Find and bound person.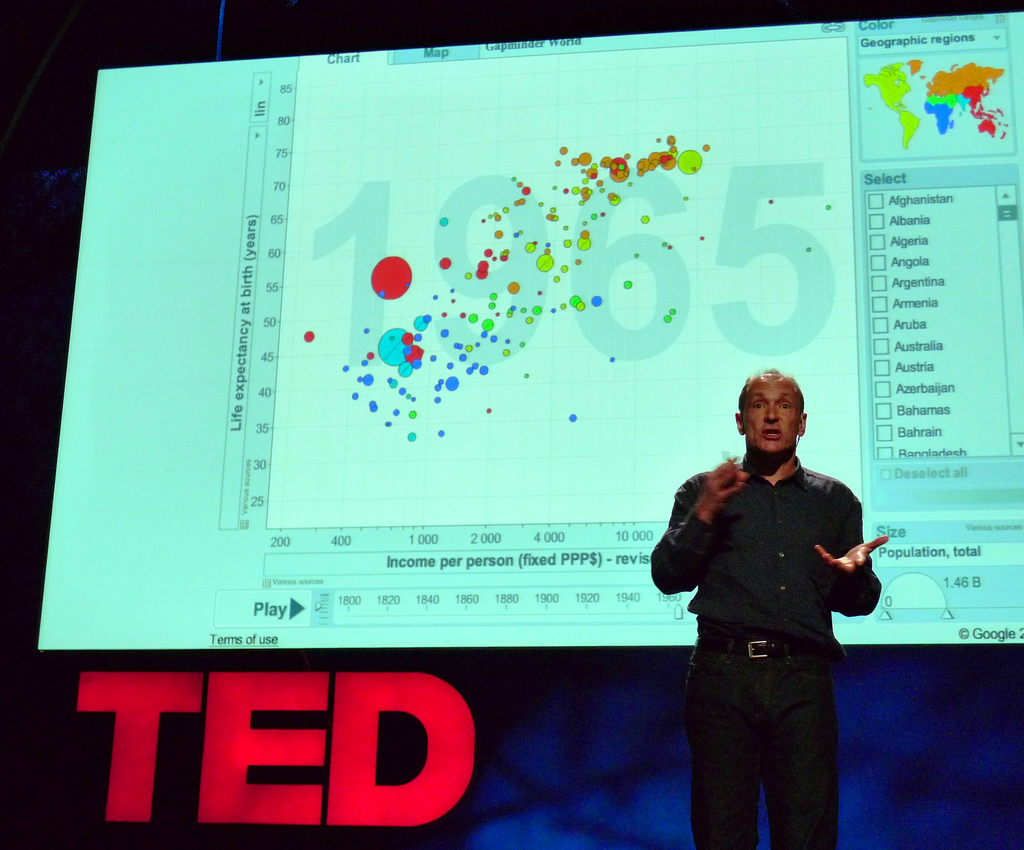
Bound: crop(653, 370, 890, 849).
